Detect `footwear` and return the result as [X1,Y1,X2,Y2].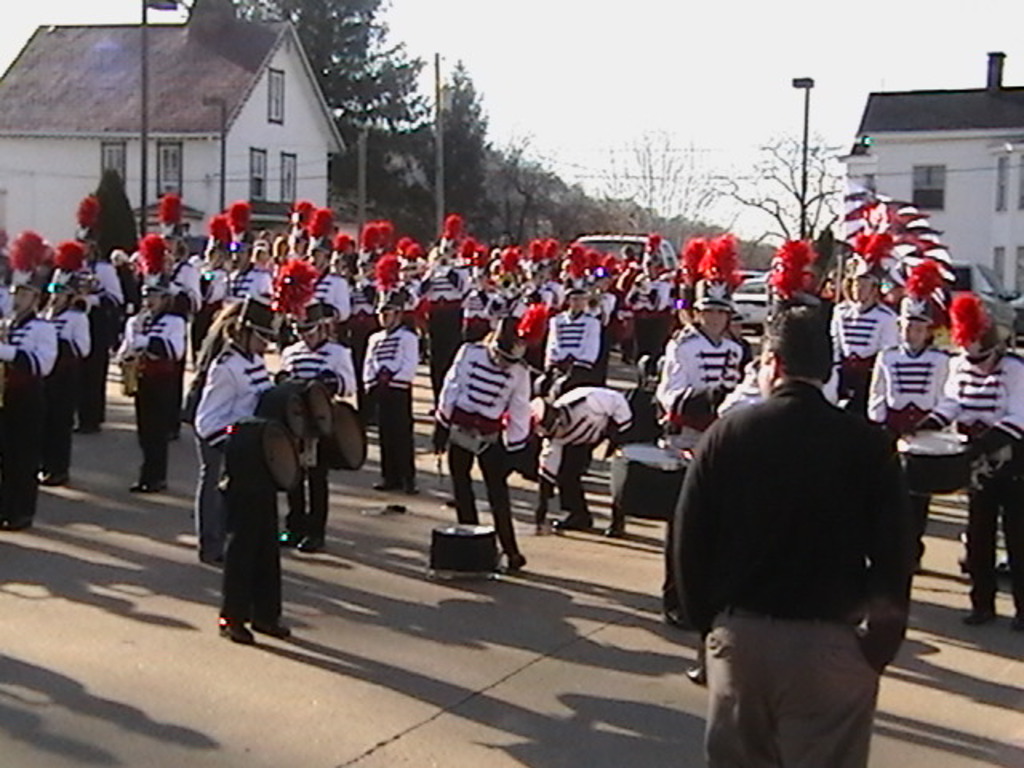
[966,594,984,621].
